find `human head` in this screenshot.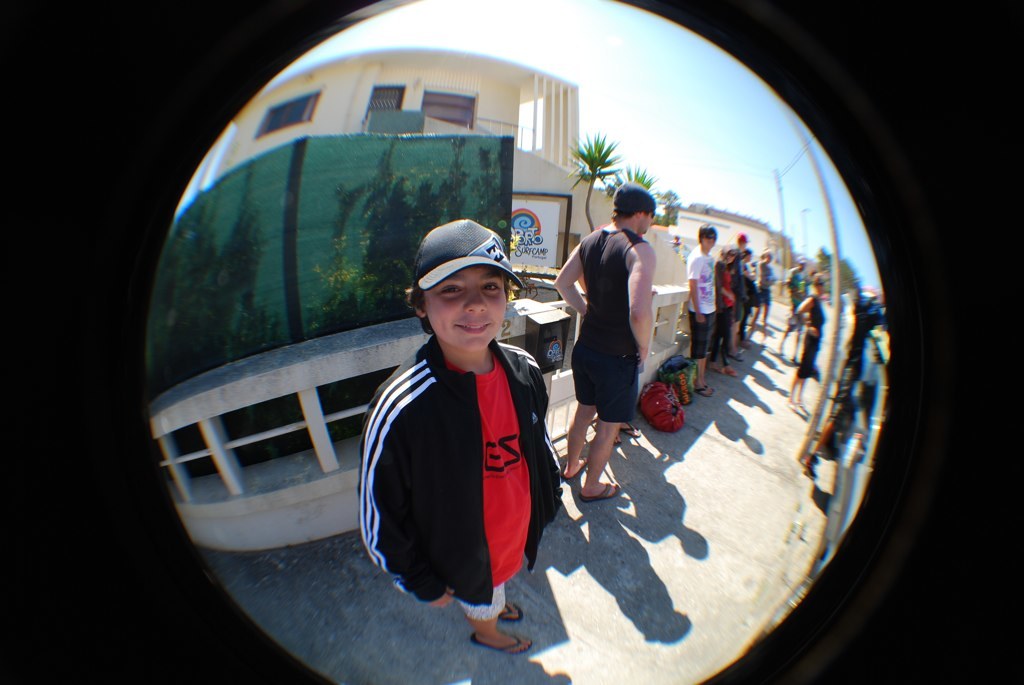
The bounding box for `human head` is BBox(760, 252, 774, 268).
